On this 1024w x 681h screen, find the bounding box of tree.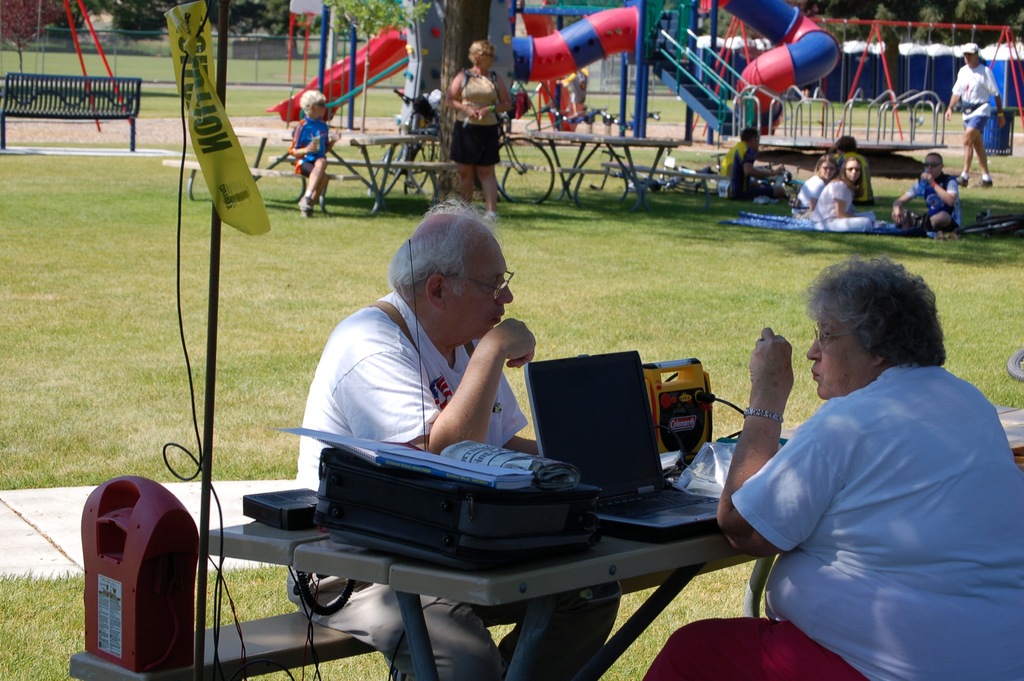
Bounding box: x1=0, y1=0, x2=68, y2=71.
